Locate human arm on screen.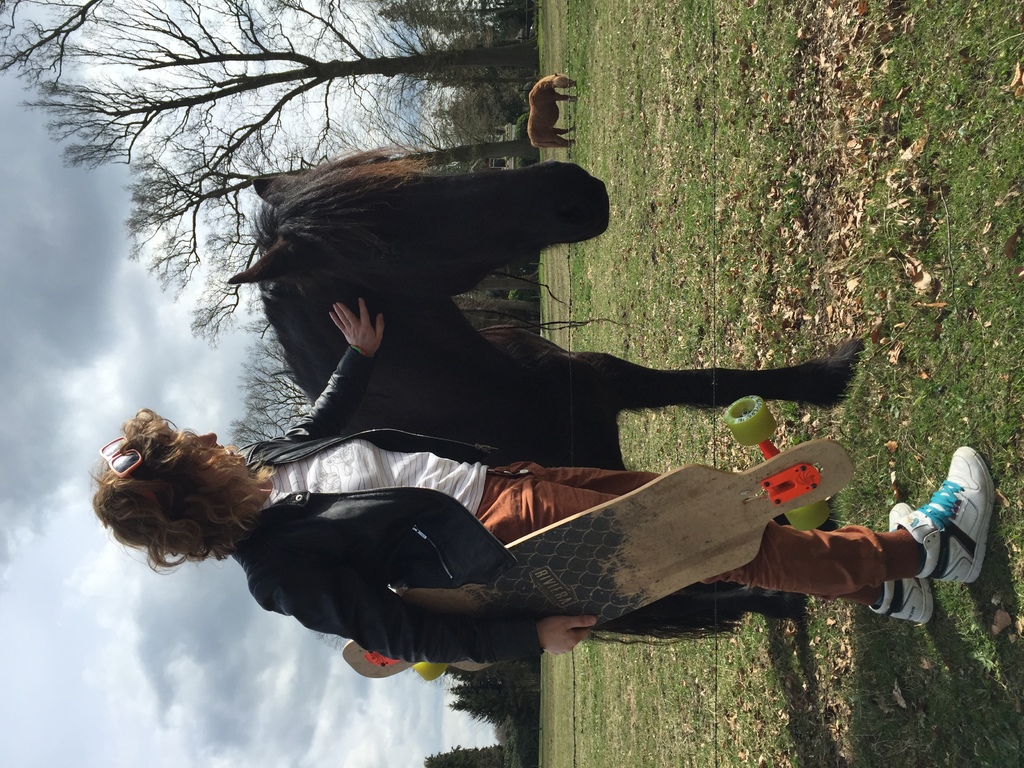
On screen at <bbox>272, 291, 382, 443</bbox>.
